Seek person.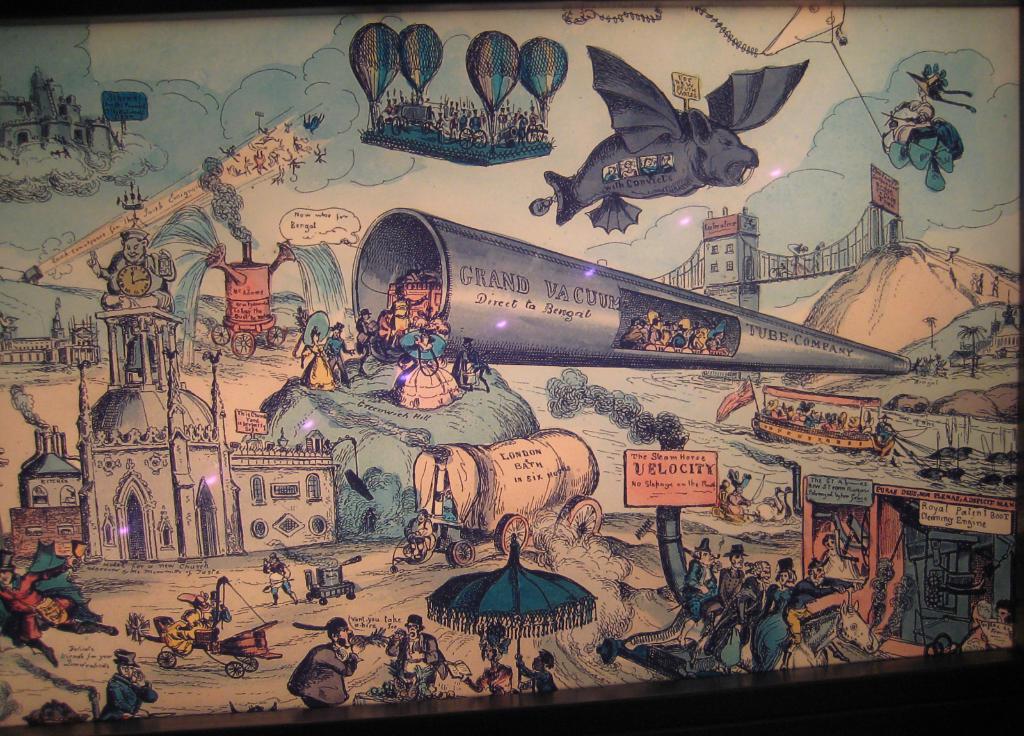
102:649:159:730.
